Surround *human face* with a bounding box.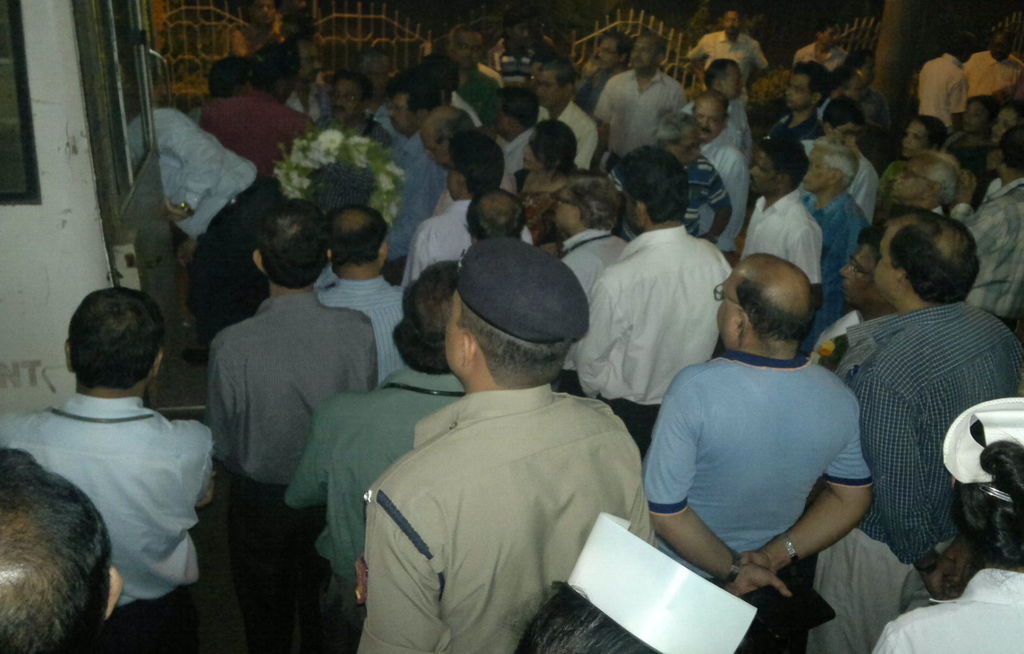
bbox=[782, 76, 814, 107].
